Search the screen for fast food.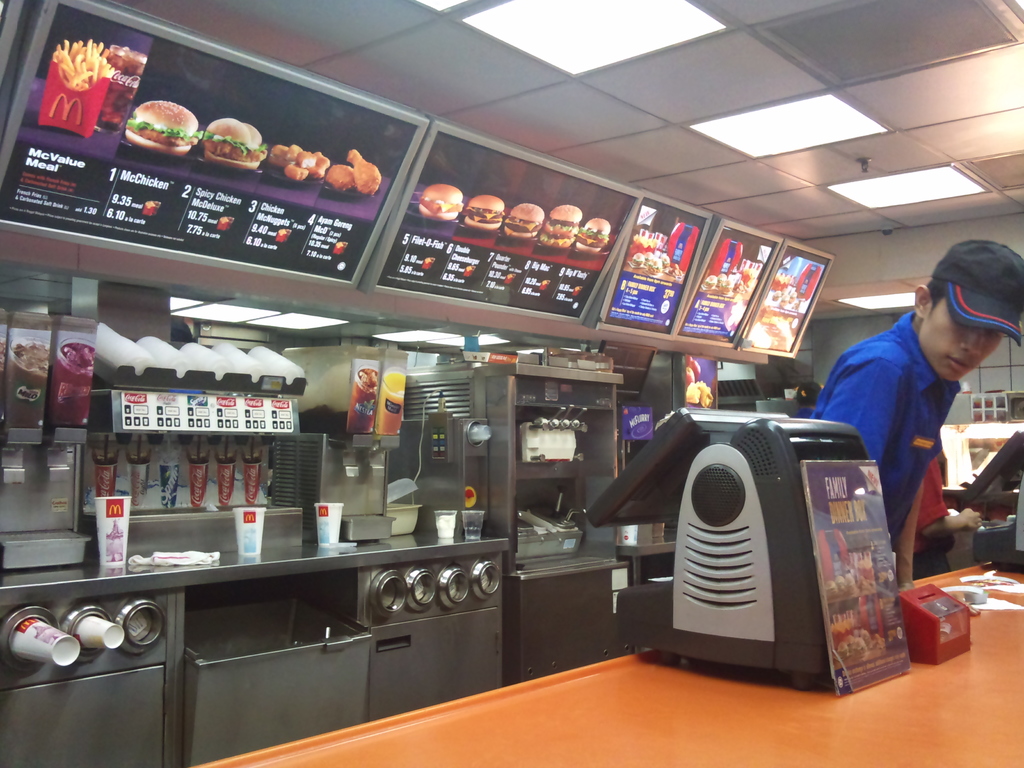
Found at 114:76:183:150.
